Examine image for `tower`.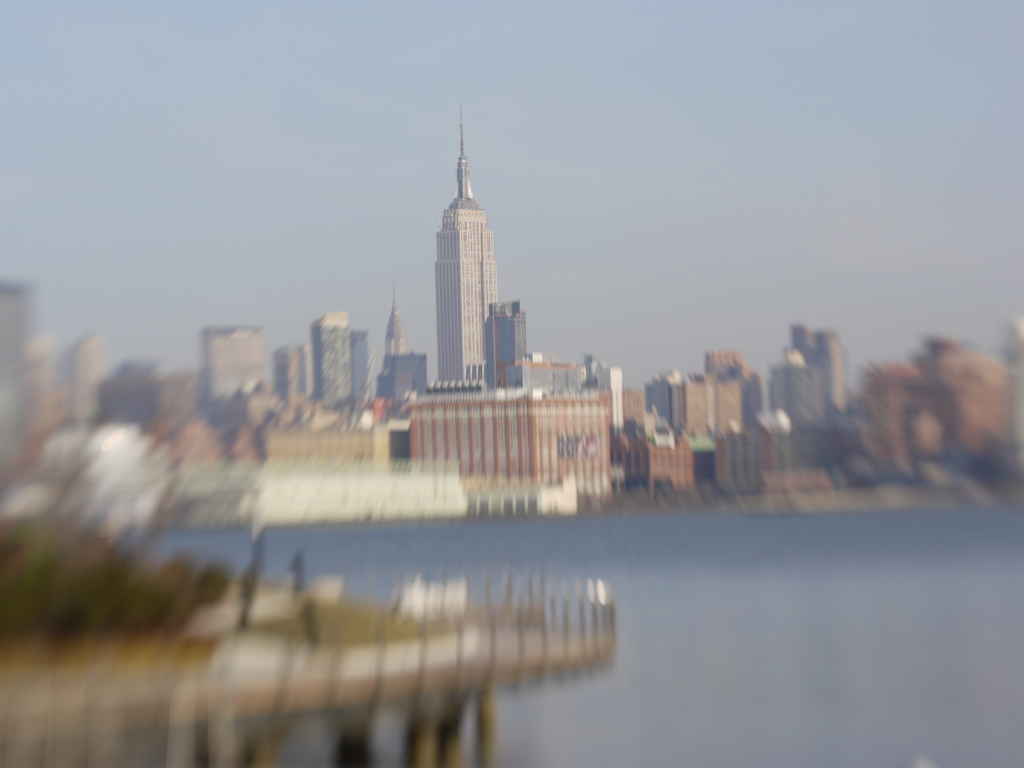
Examination result: (434,93,504,393).
